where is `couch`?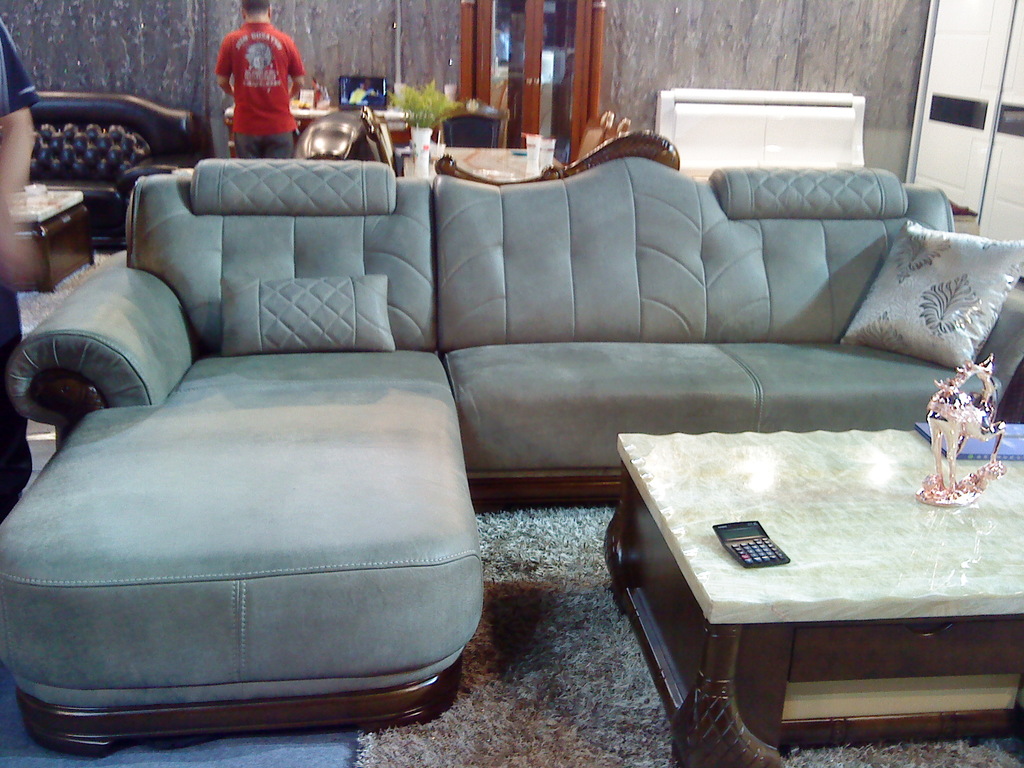
[0, 157, 1023, 762].
